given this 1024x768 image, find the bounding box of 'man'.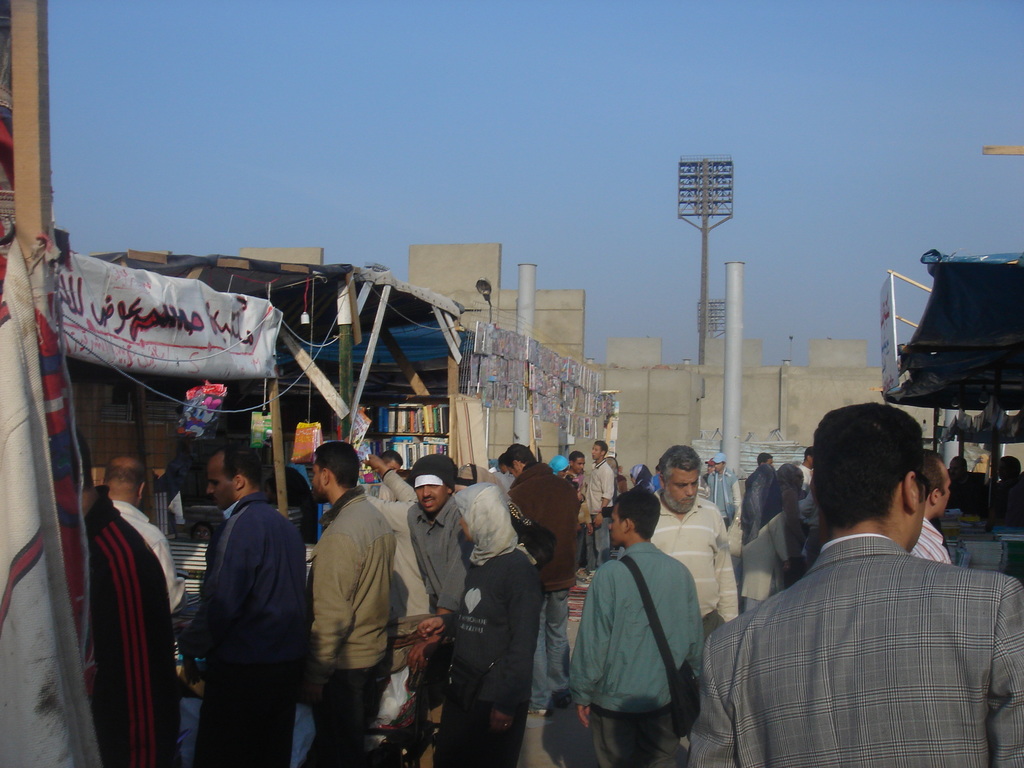
detection(913, 450, 957, 569).
